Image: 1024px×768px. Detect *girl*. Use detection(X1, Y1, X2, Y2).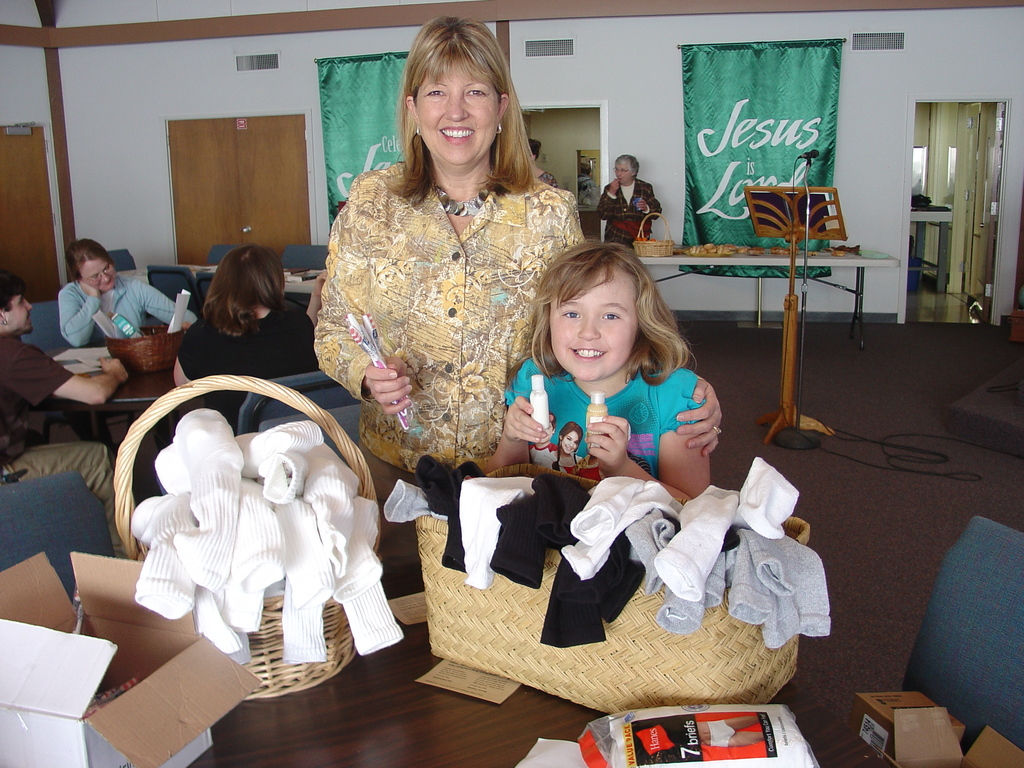
detection(488, 237, 712, 500).
